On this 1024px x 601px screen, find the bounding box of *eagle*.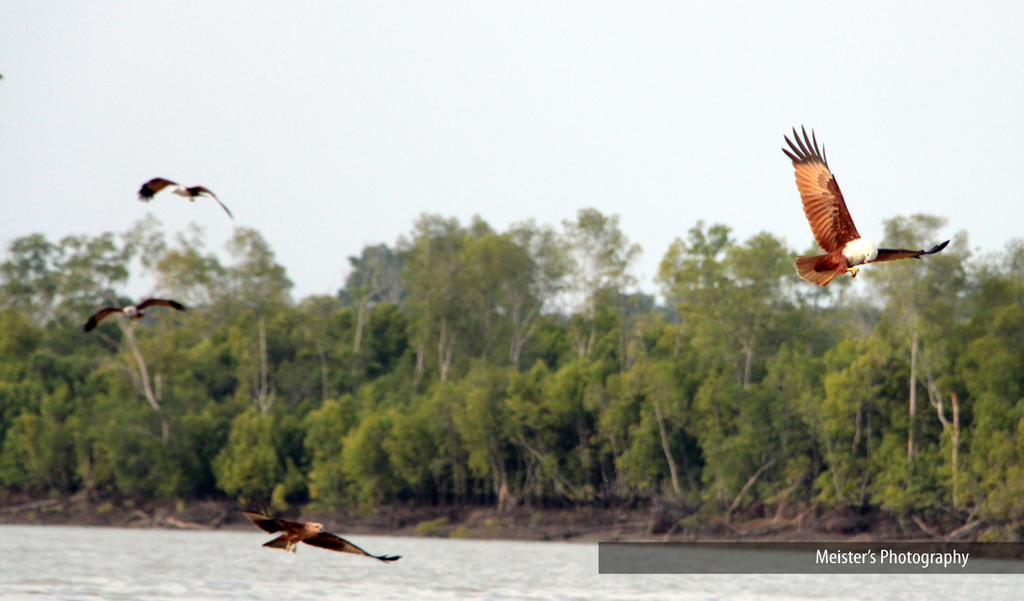
Bounding box: [x1=776, y1=122, x2=950, y2=299].
